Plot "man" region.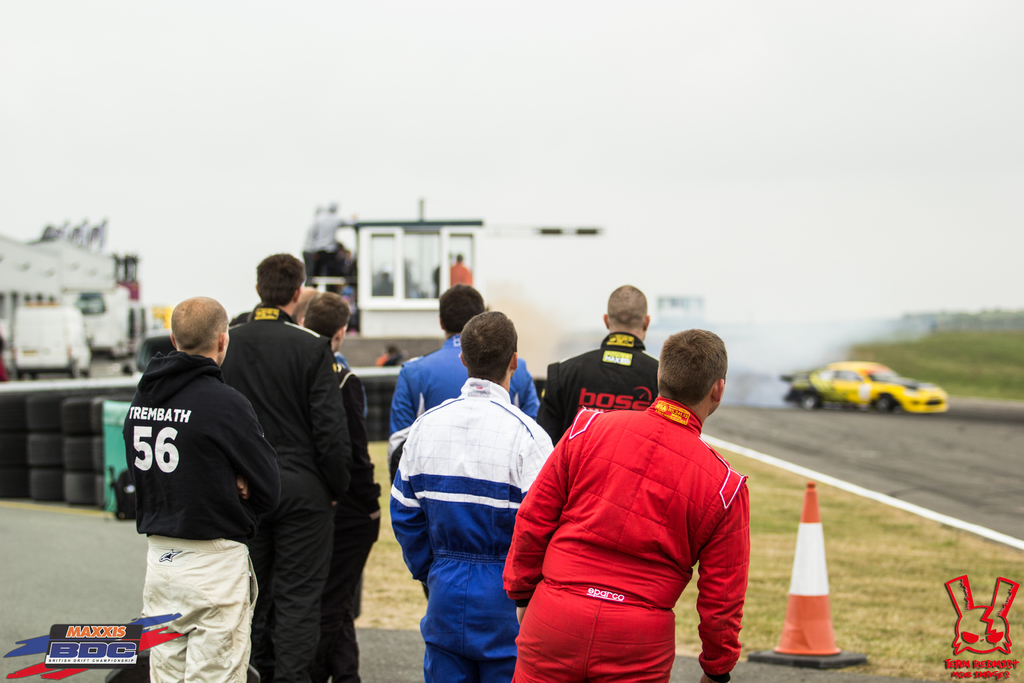
Plotted at [left=302, top=290, right=387, bottom=682].
